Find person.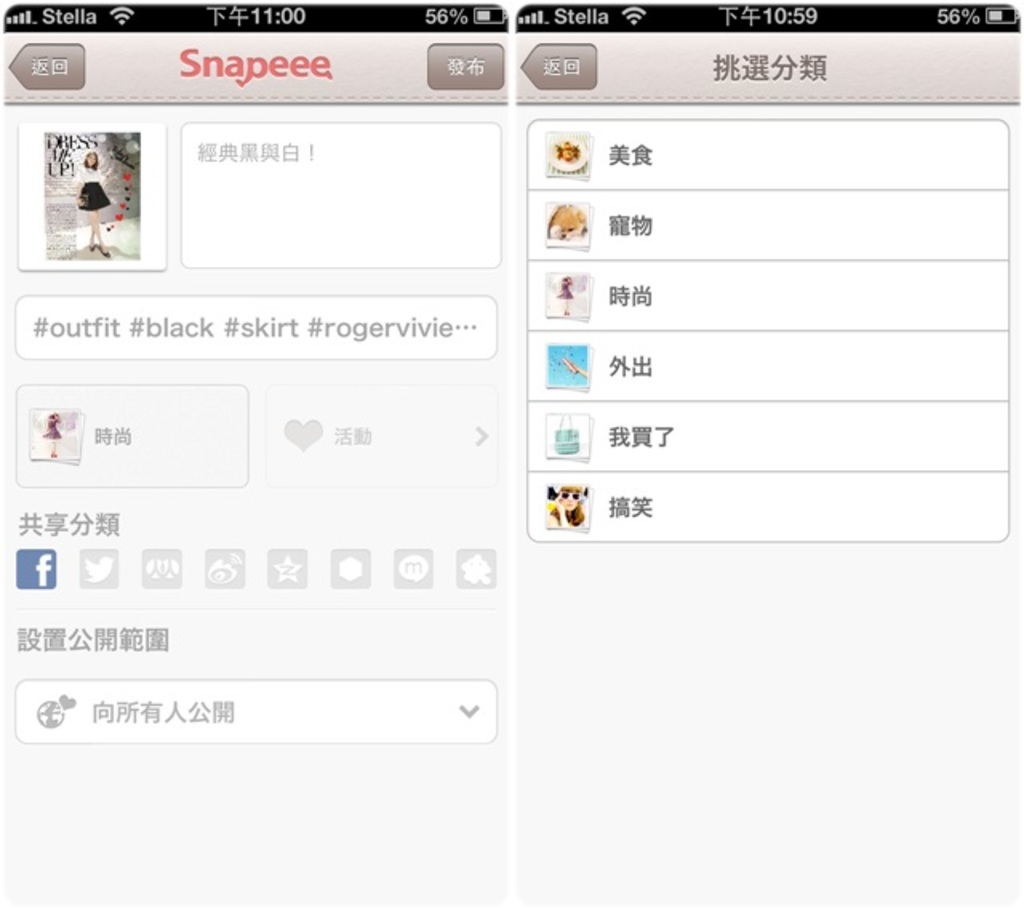
<bbox>555, 272, 571, 315</bbox>.
